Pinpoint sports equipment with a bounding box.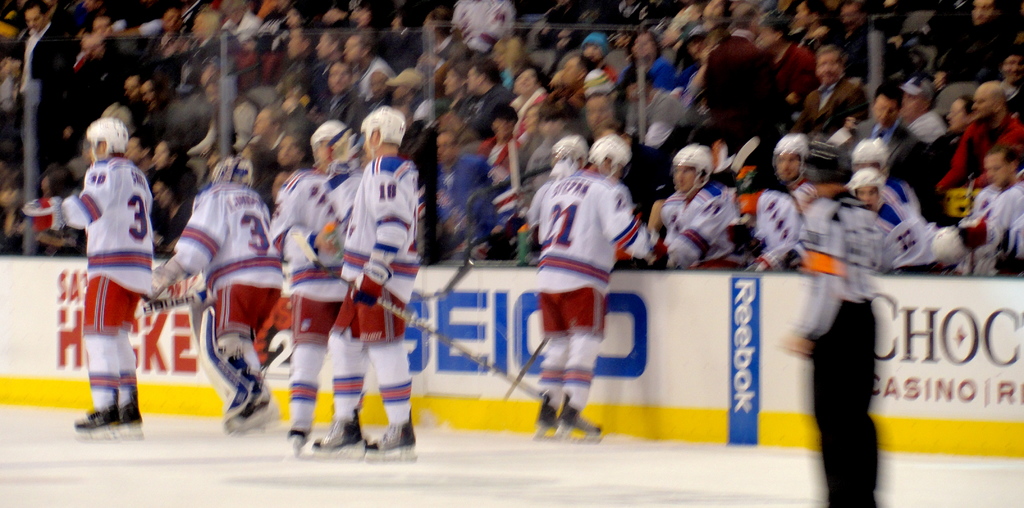
left=226, top=398, right=278, bottom=440.
